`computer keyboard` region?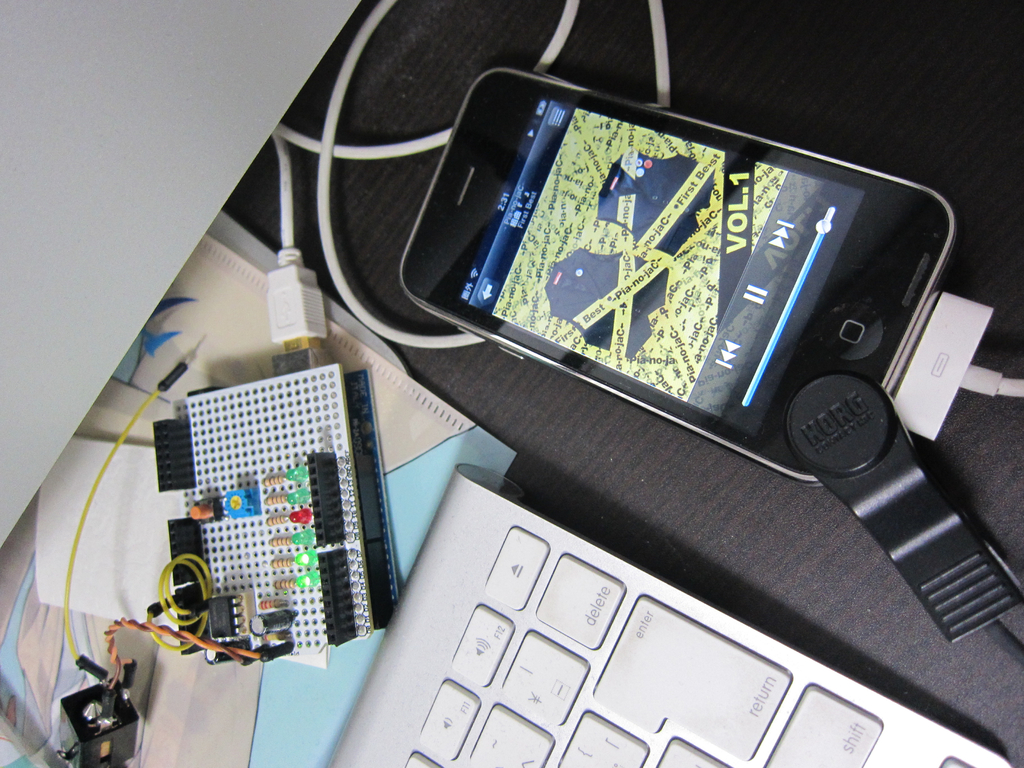
x1=326 y1=464 x2=1016 y2=767
